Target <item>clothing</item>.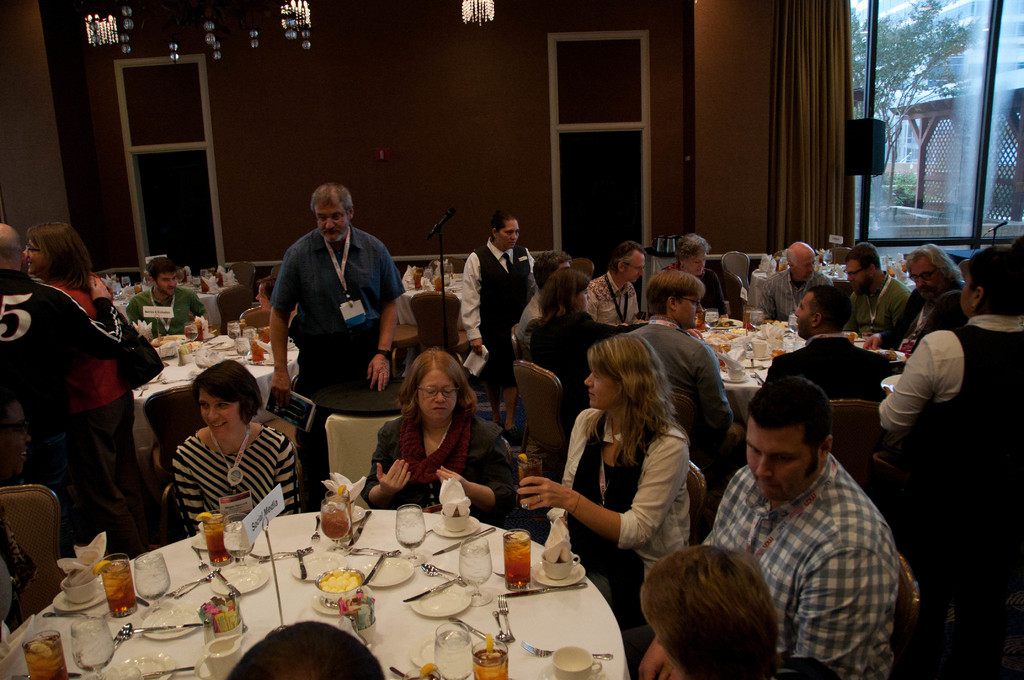
Target region: (left=456, top=233, right=540, bottom=396).
